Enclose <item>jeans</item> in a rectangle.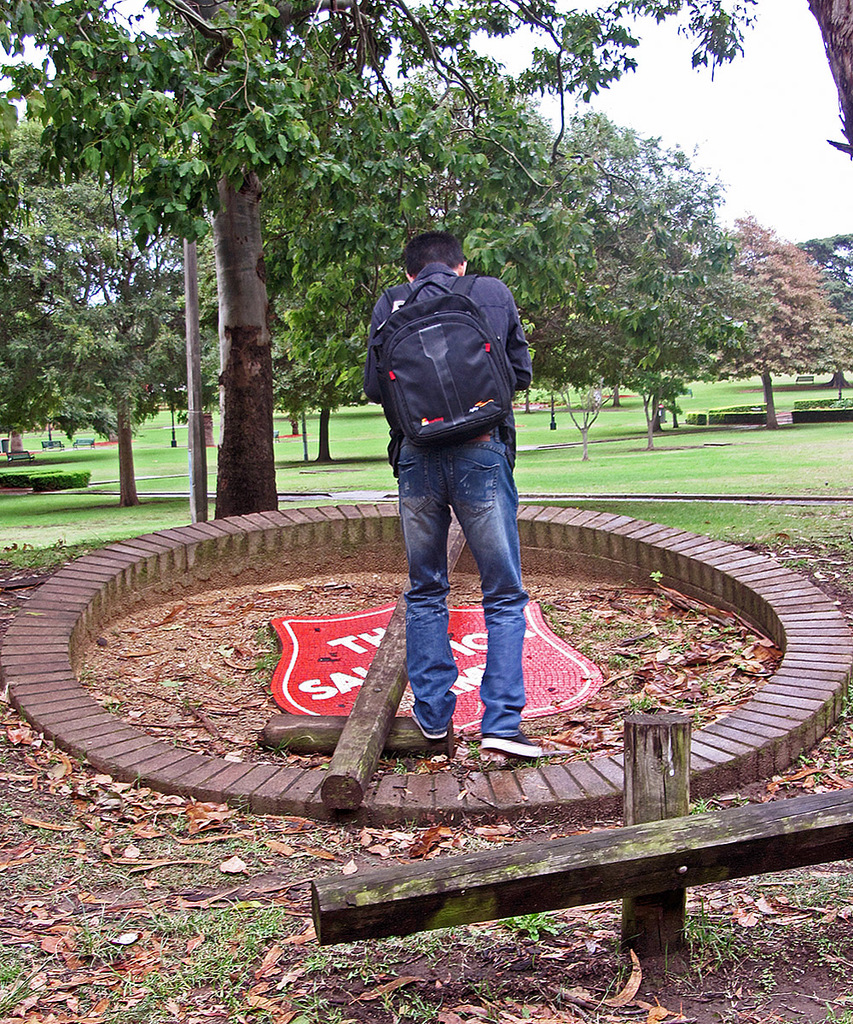
<region>386, 404, 547, 727</region>.
